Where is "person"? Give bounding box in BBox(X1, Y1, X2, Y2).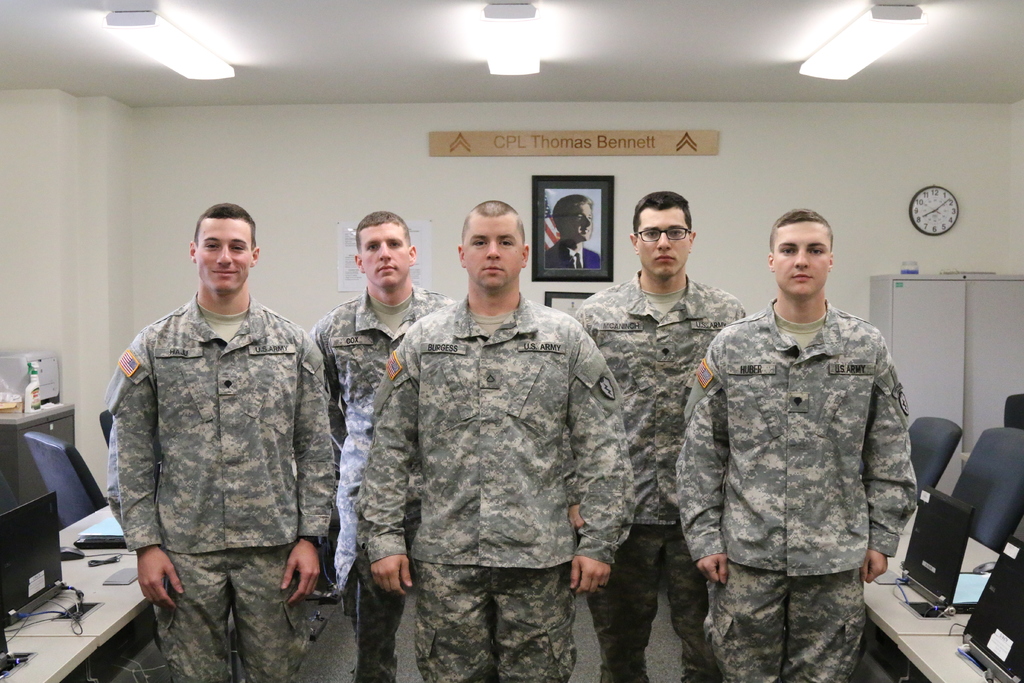
BBox(568, 197, 744, 682).
